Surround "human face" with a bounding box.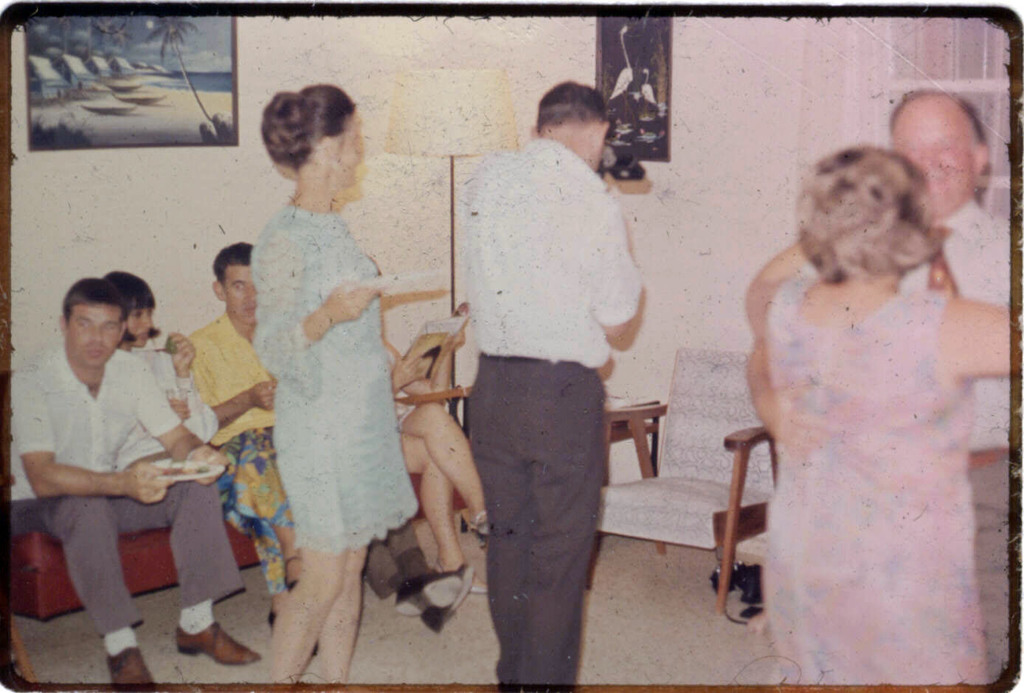
[left=69, top=304, right=120, bottom=370].
